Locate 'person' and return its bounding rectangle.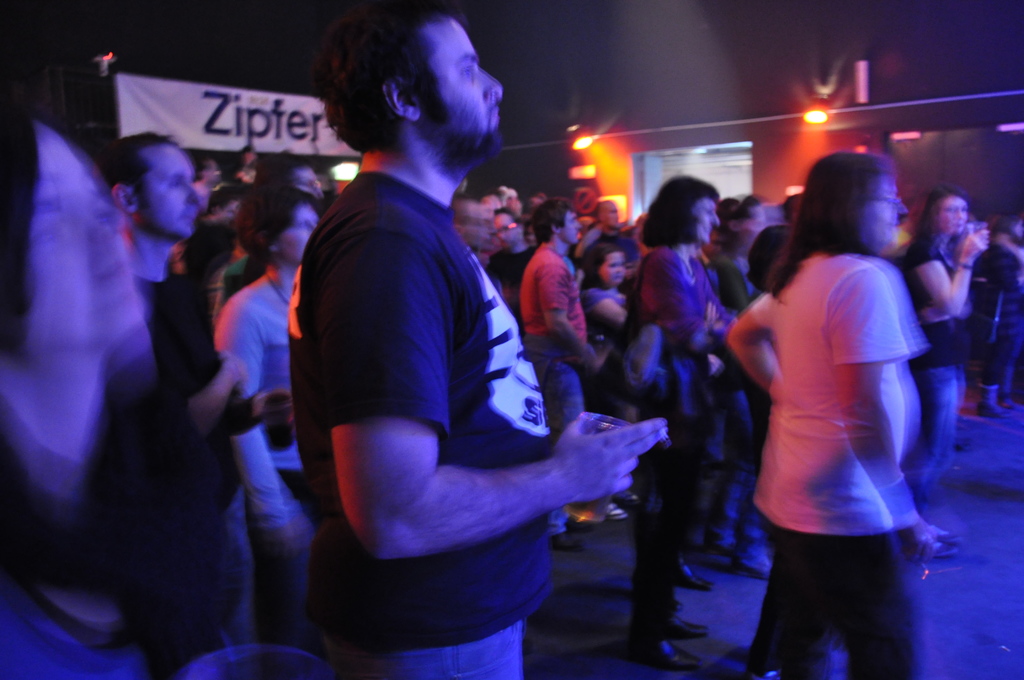
200/180/244/260.
